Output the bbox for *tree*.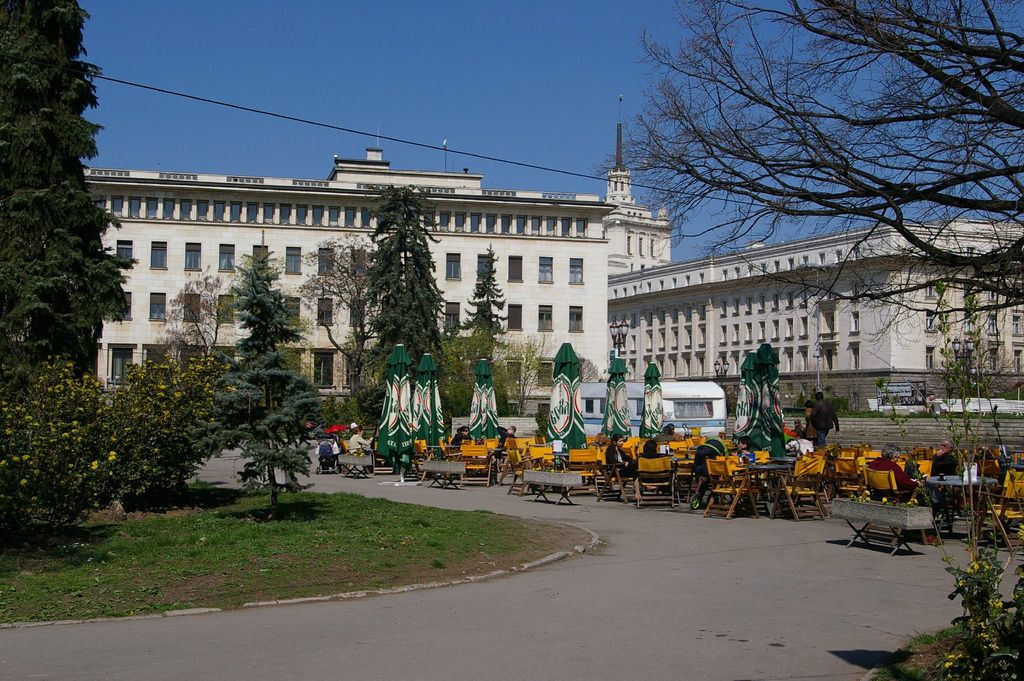
crop(353, 181, 446, 390).
